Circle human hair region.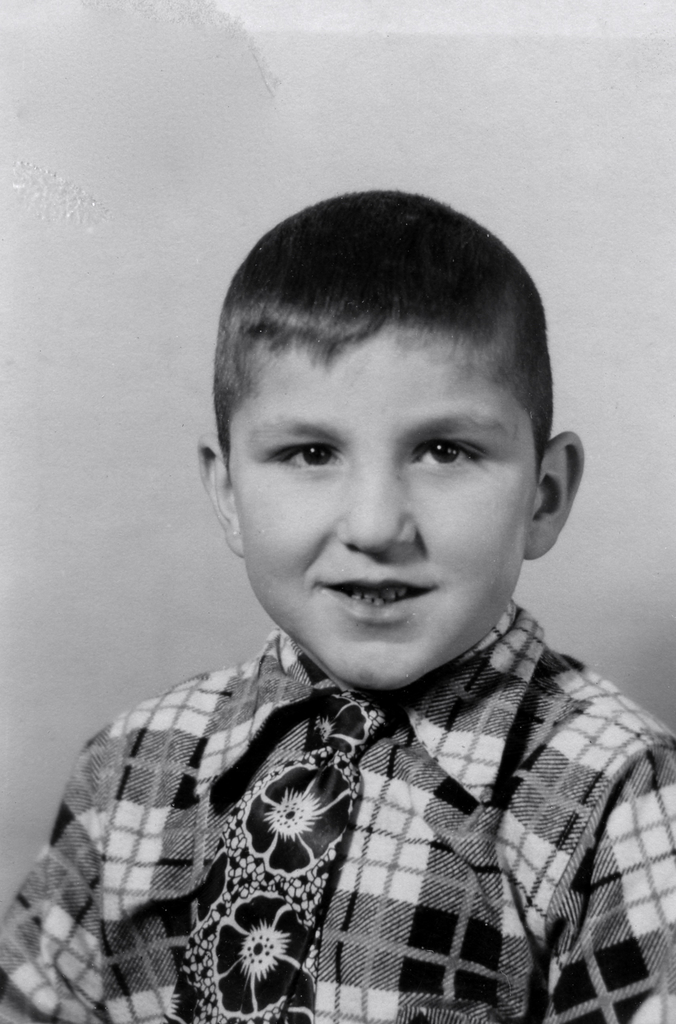
Region: crop(223, 175, 543, 490).
